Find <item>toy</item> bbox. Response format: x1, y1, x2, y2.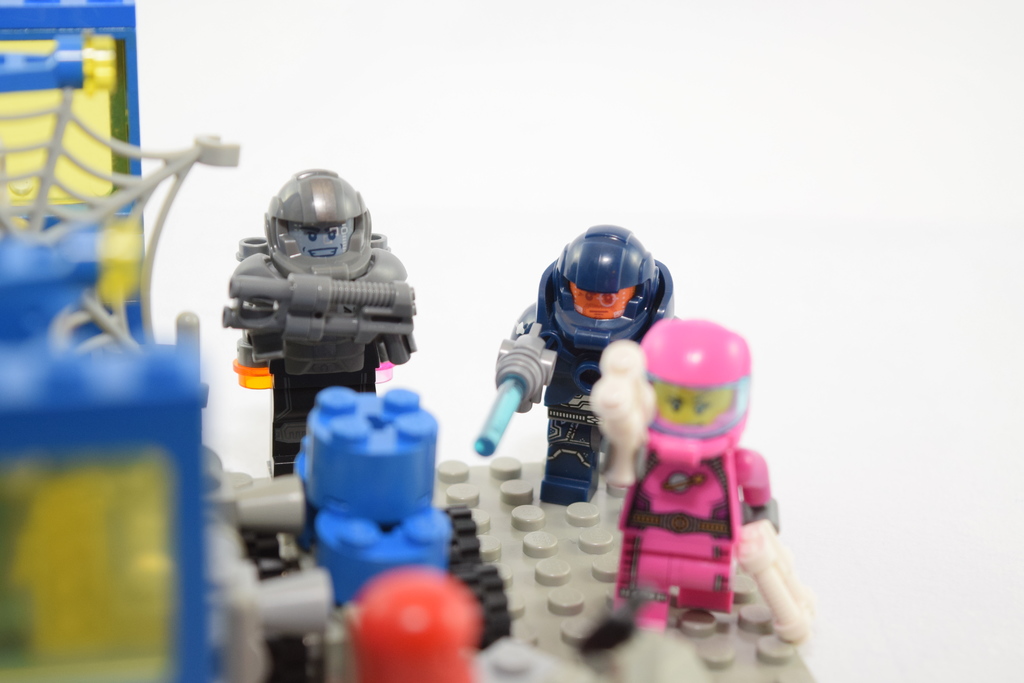
225, 169, 415, 475.
